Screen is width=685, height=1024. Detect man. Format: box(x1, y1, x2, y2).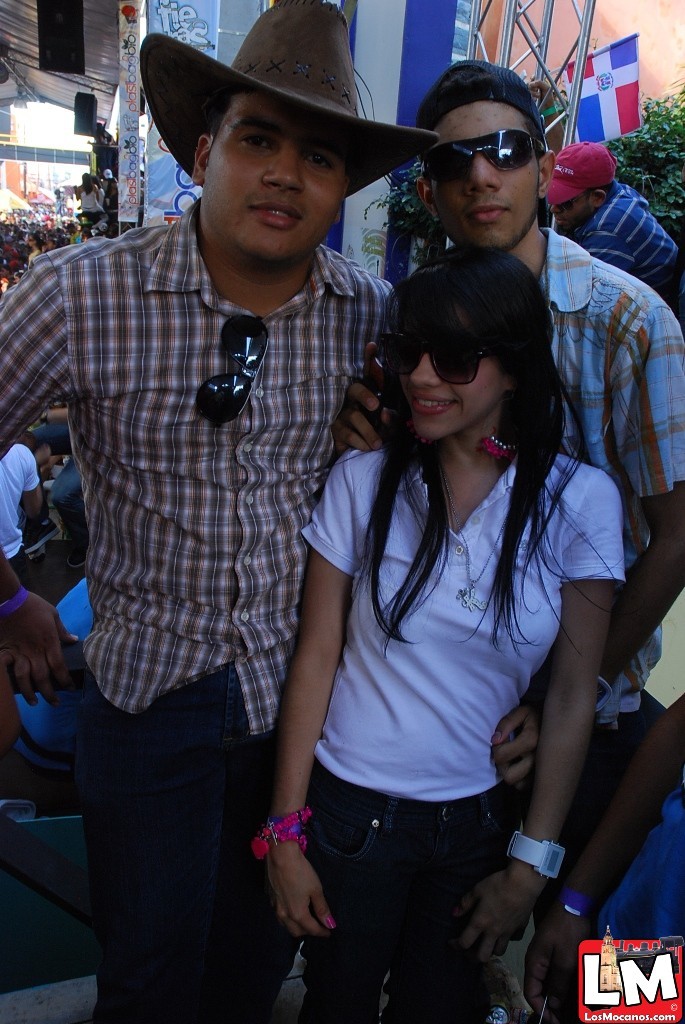
box(545, 140, 684, 313).
